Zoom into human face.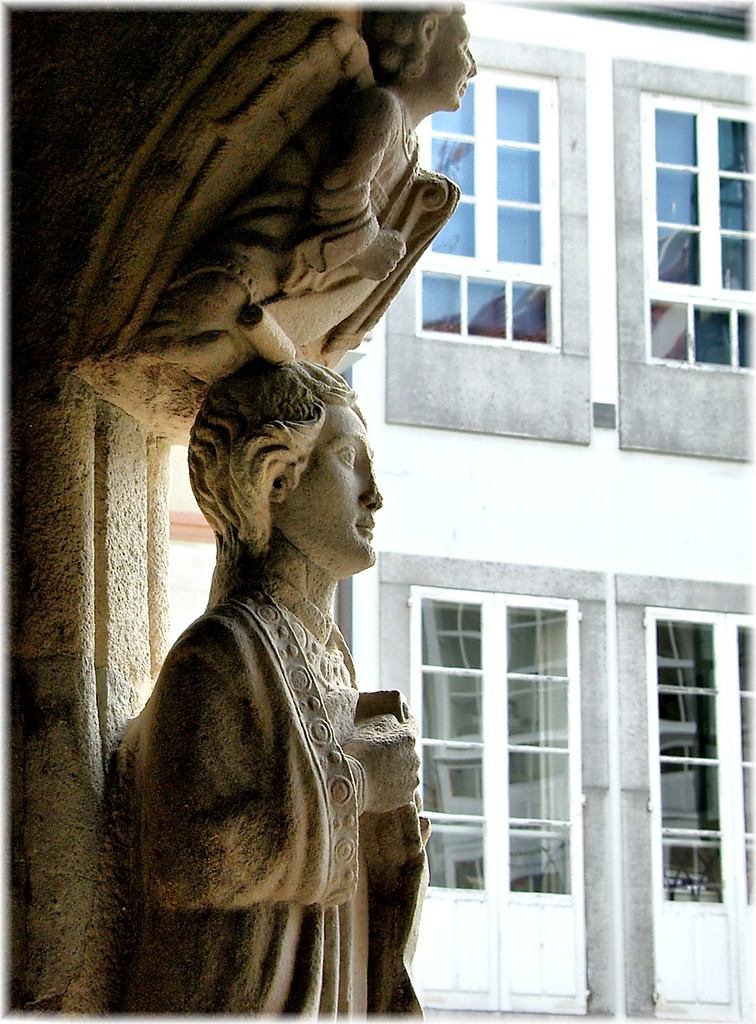
Zoom target: bbox(297, 406, 385, 568).
